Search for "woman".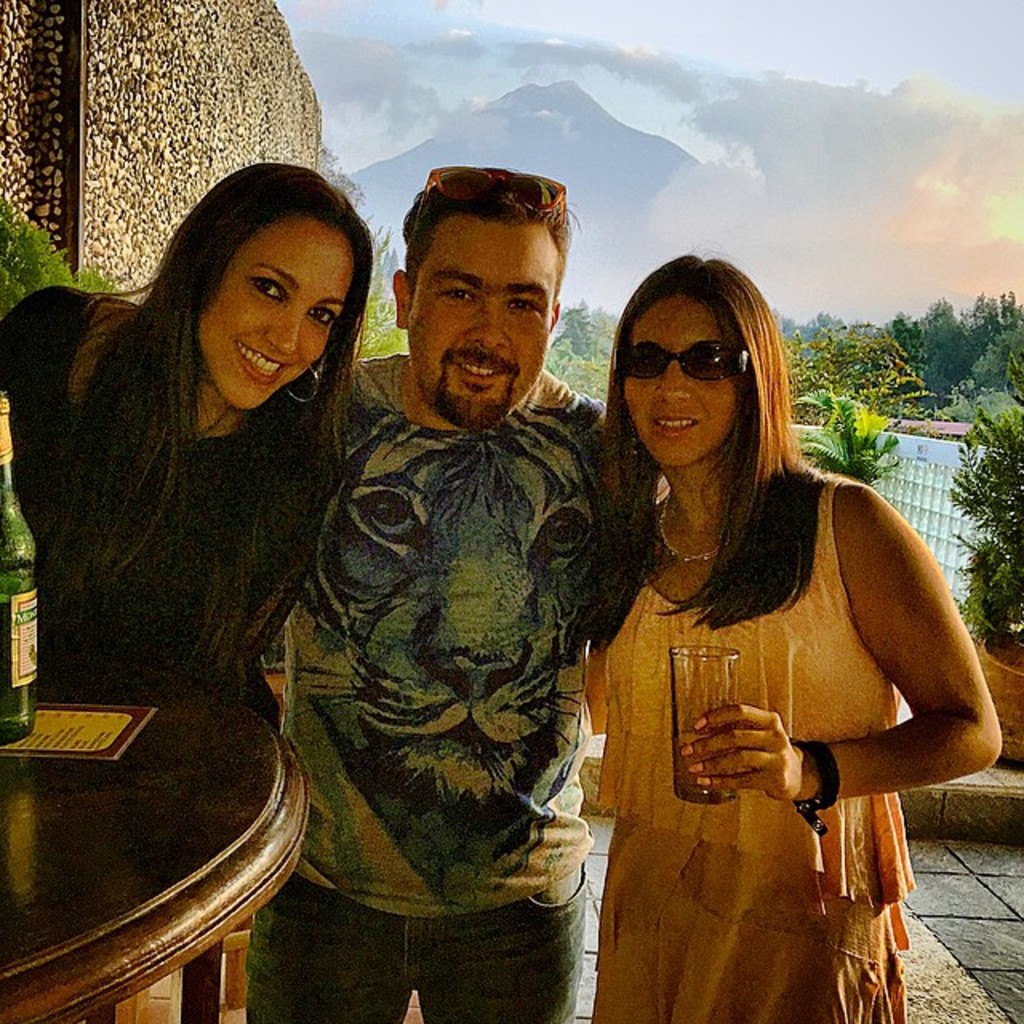
Found at 555 248 962 1018.
